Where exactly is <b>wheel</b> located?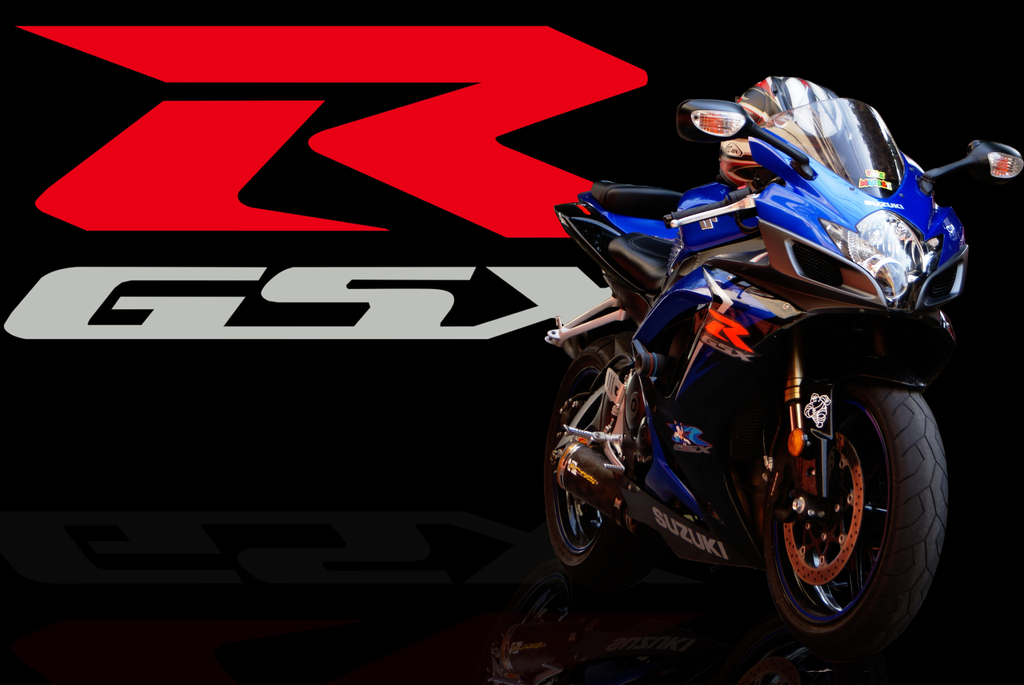
Its bounding box is box(768, 398, 944, 635).
